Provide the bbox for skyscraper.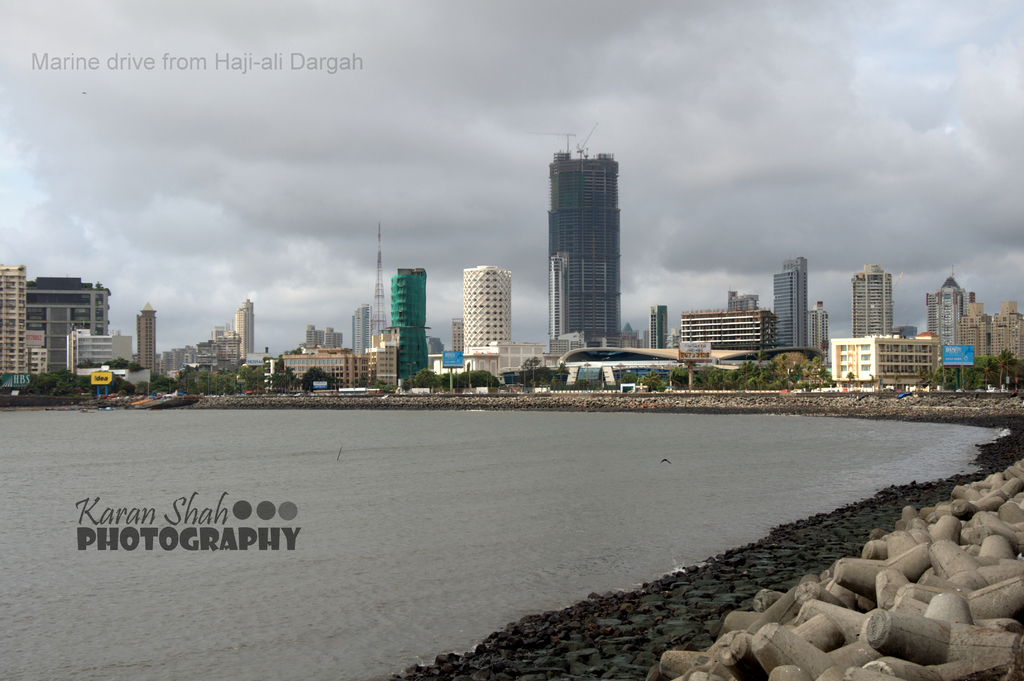
select_region(458, 259, 513, 348).
